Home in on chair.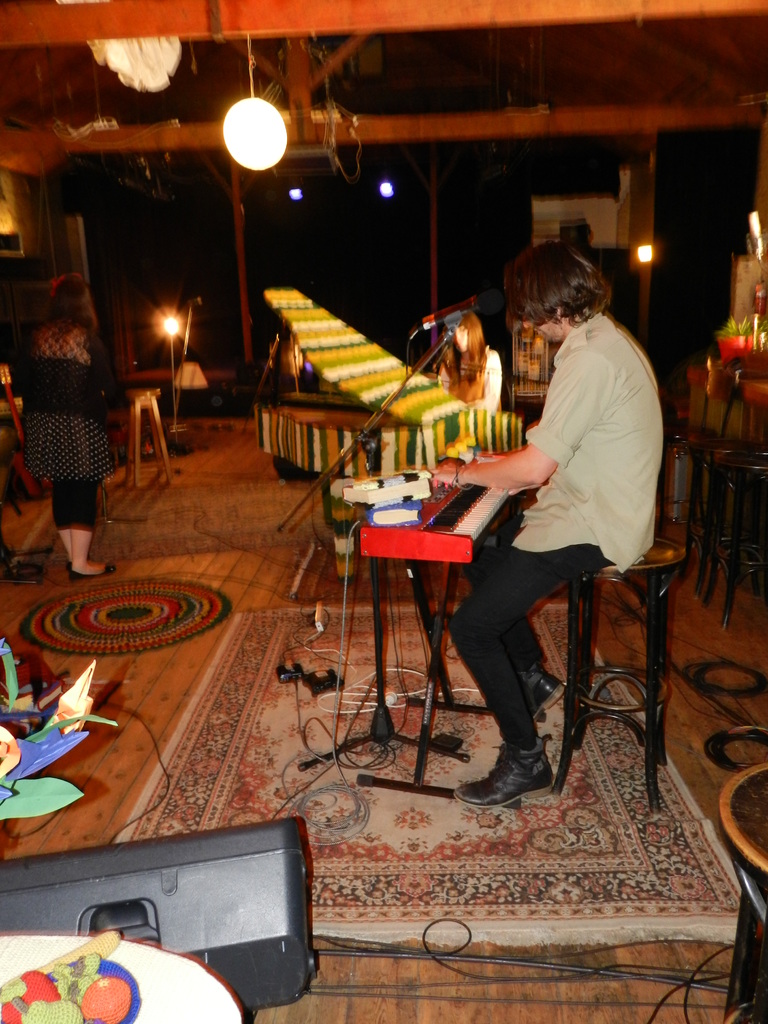
Homed in at box=[550, 543, 675, 809].
